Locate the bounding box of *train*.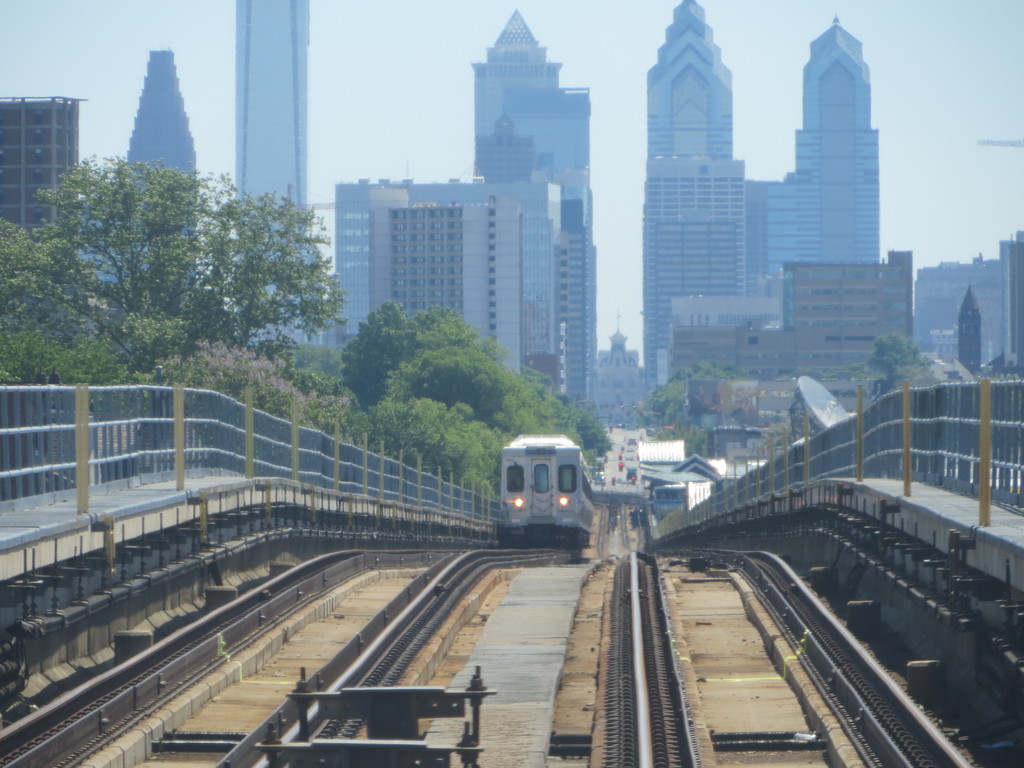
Bounding box: bbox(498, 431, 589, 550).
